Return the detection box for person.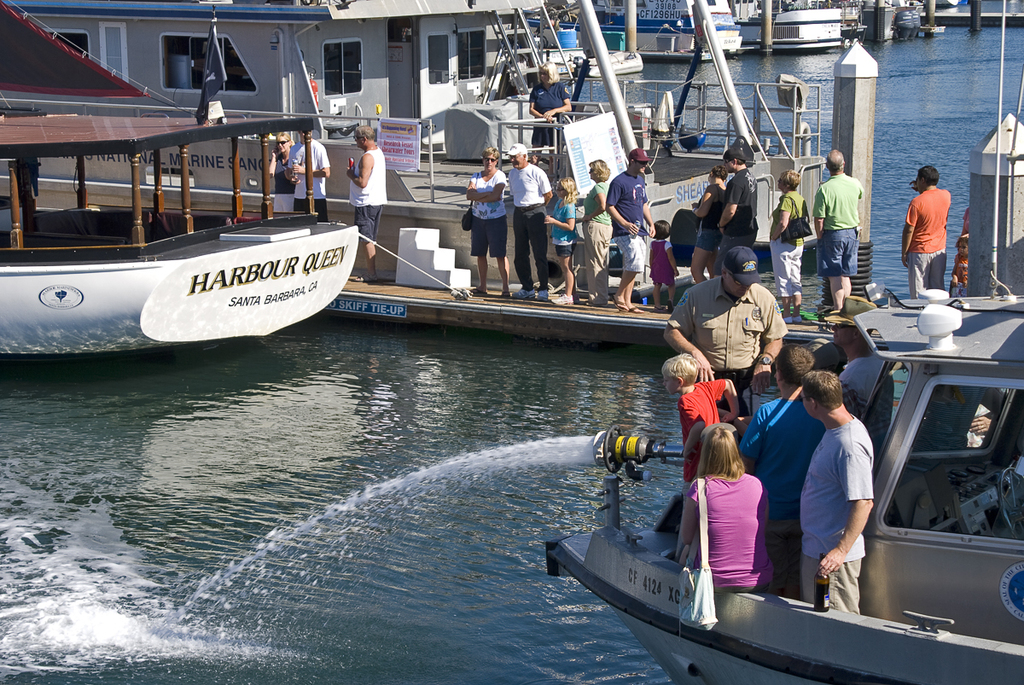
<bbox>691, 167, 731, 282</bbox>.
